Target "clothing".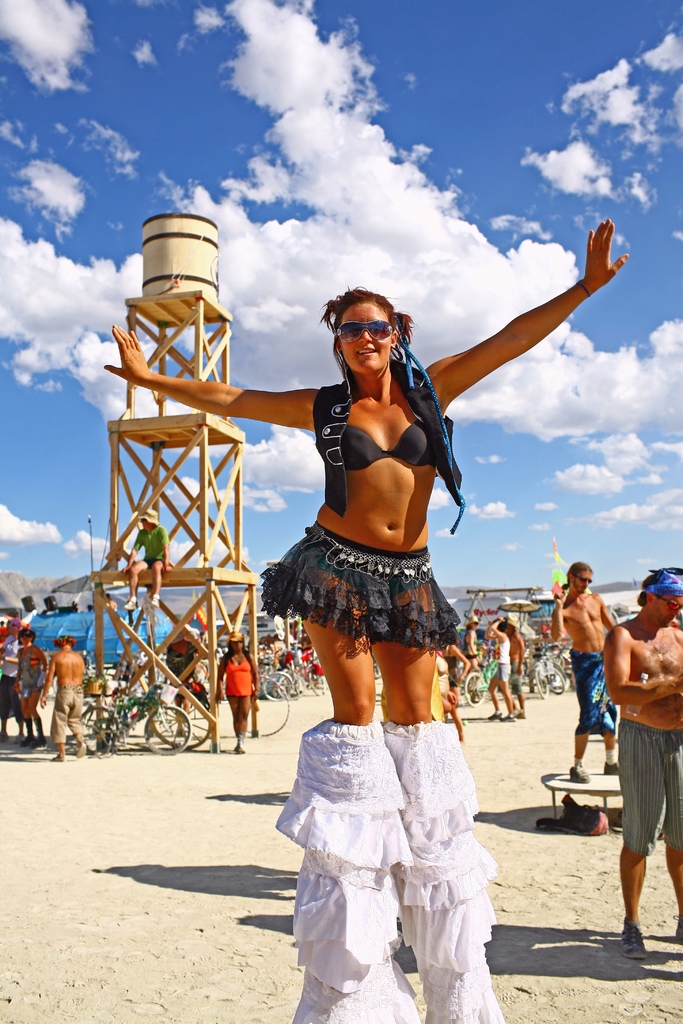
Target region: {"x1": 604, "y1": 710, "x2": 682, "y2": 851}.
